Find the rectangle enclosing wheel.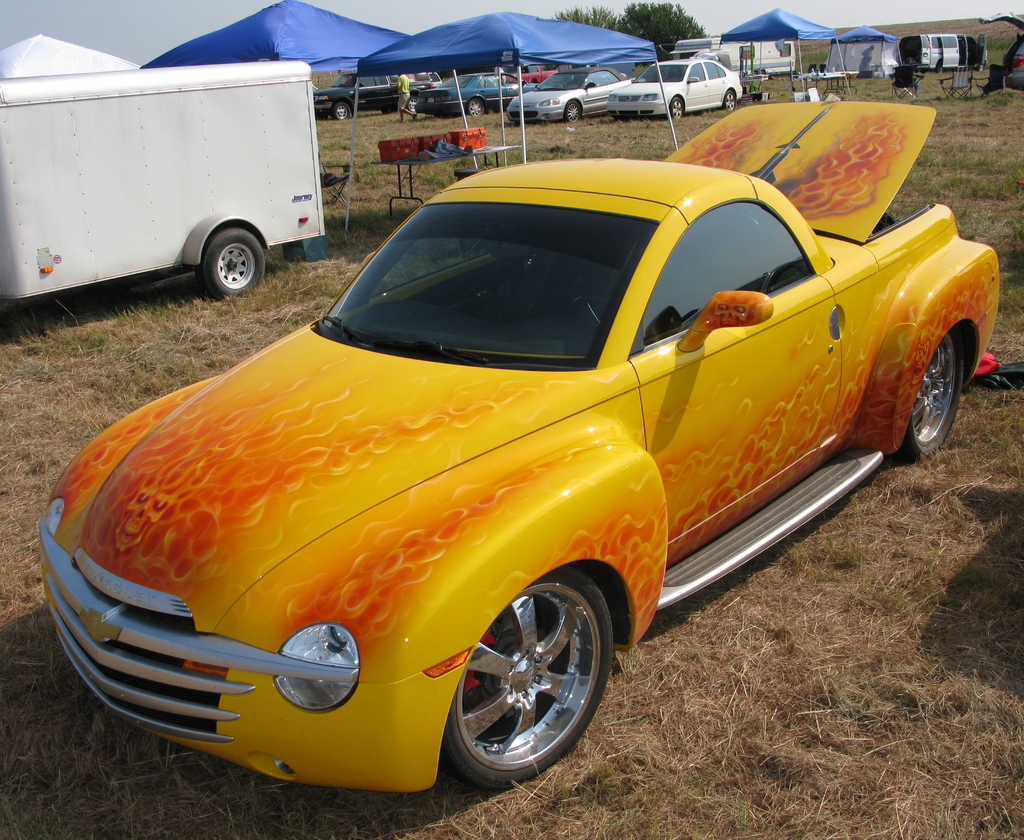
725 86 739 109.
